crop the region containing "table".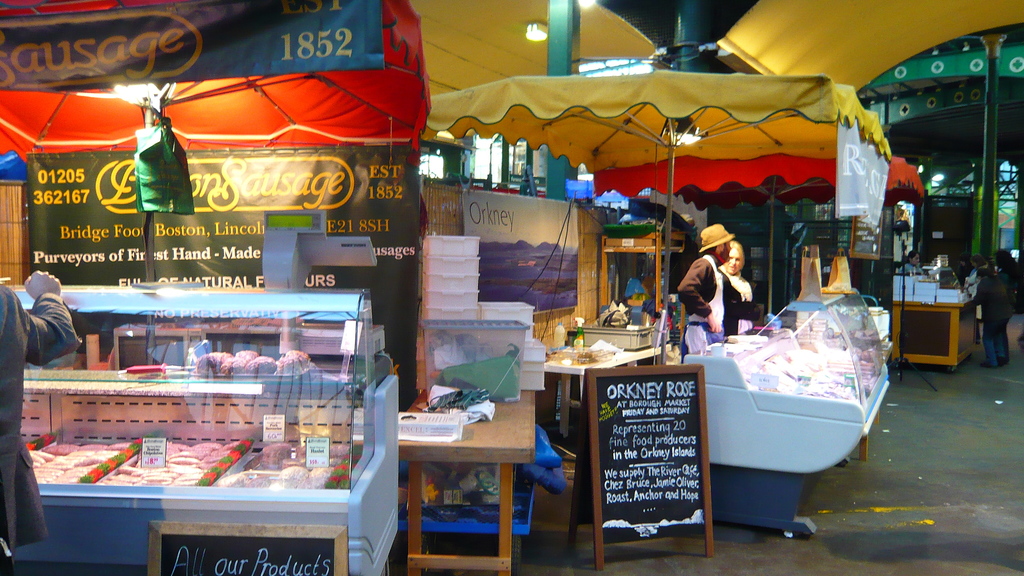
Crop region: (x1=892, y1=281, x2=967, y2=377).
